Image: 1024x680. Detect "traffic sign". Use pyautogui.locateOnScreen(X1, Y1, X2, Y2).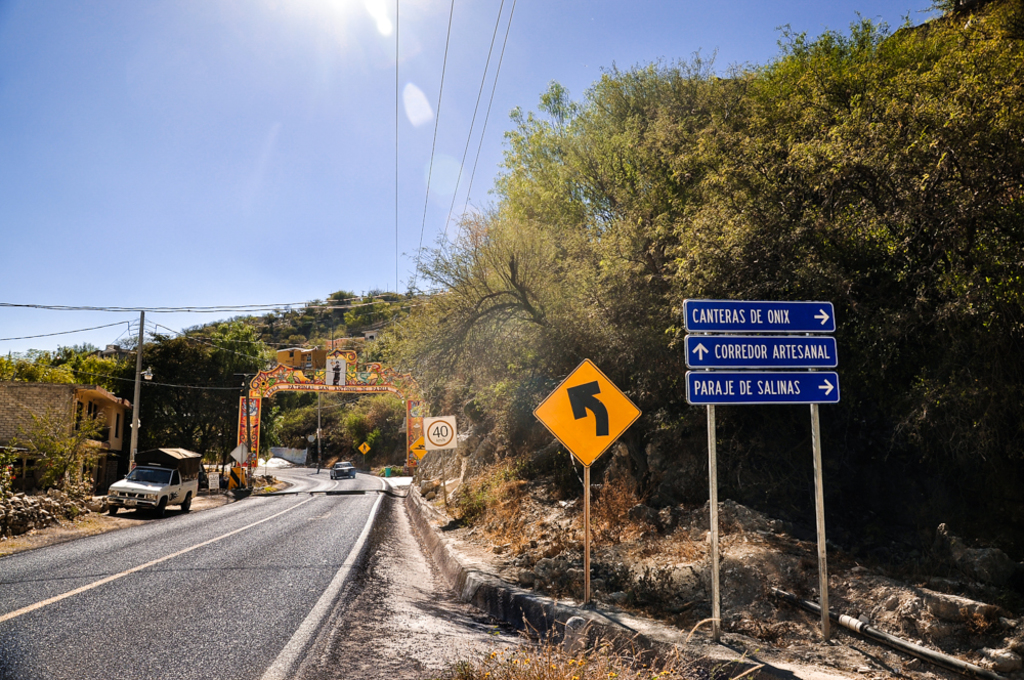
pyautogui.locateOnScreen(682, 299, 839, 331).
